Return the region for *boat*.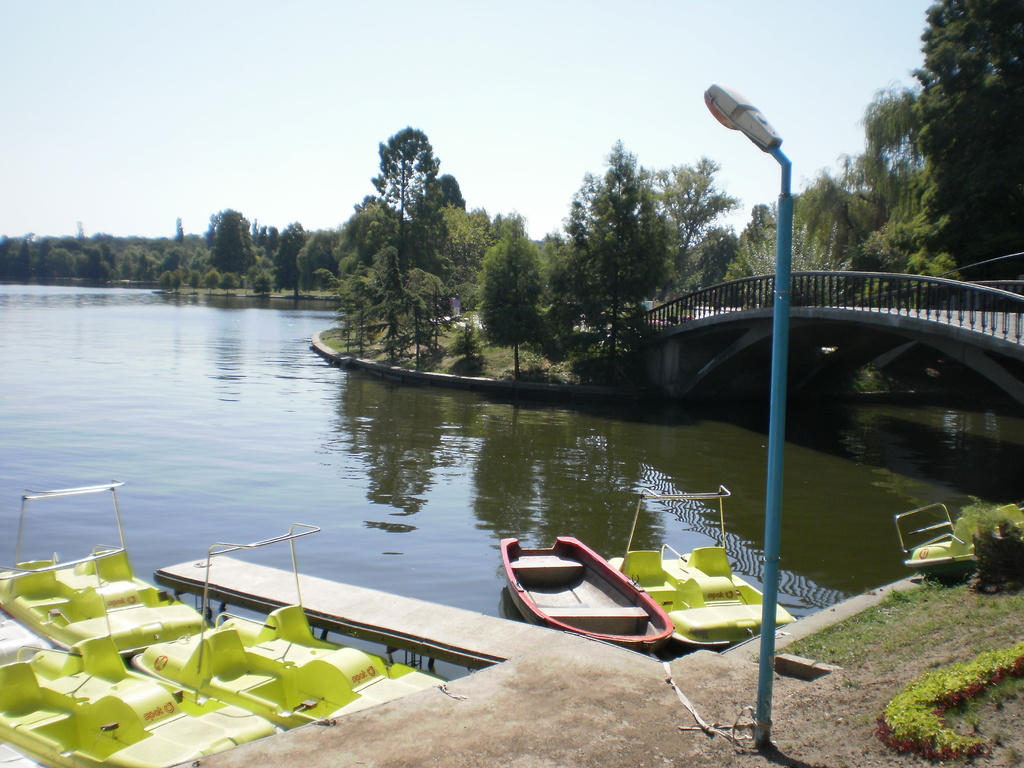
box=[0, 628, 284, 767].
